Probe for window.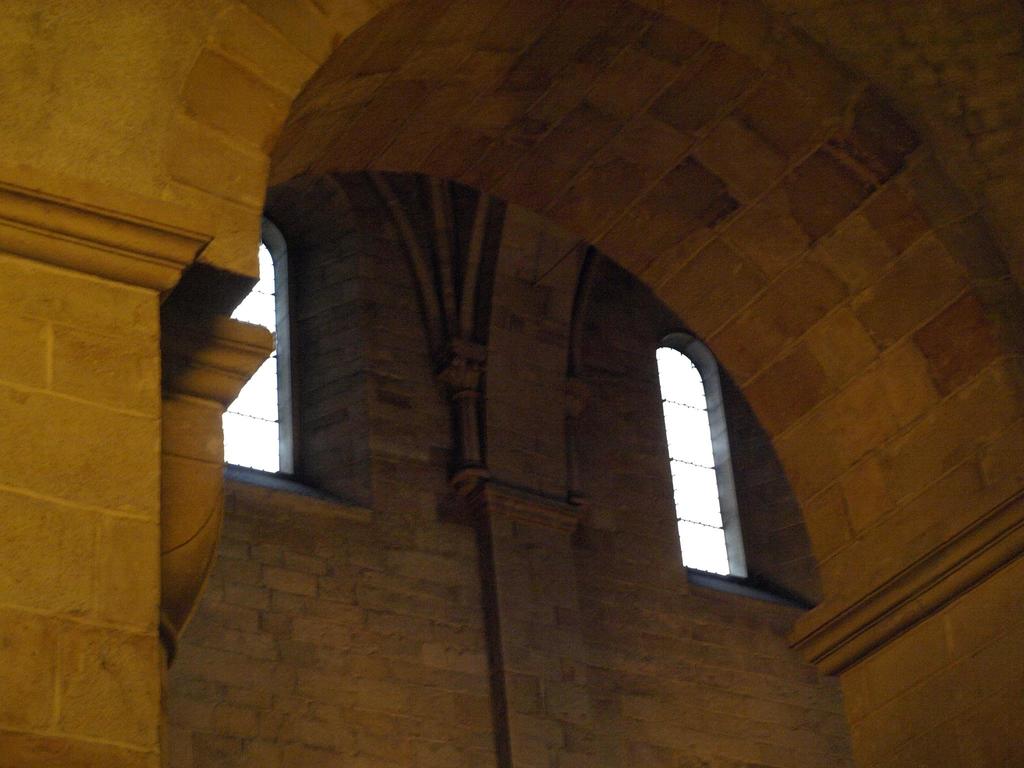
Probe result: (left=226, top=211, right=295, bottom=478).
